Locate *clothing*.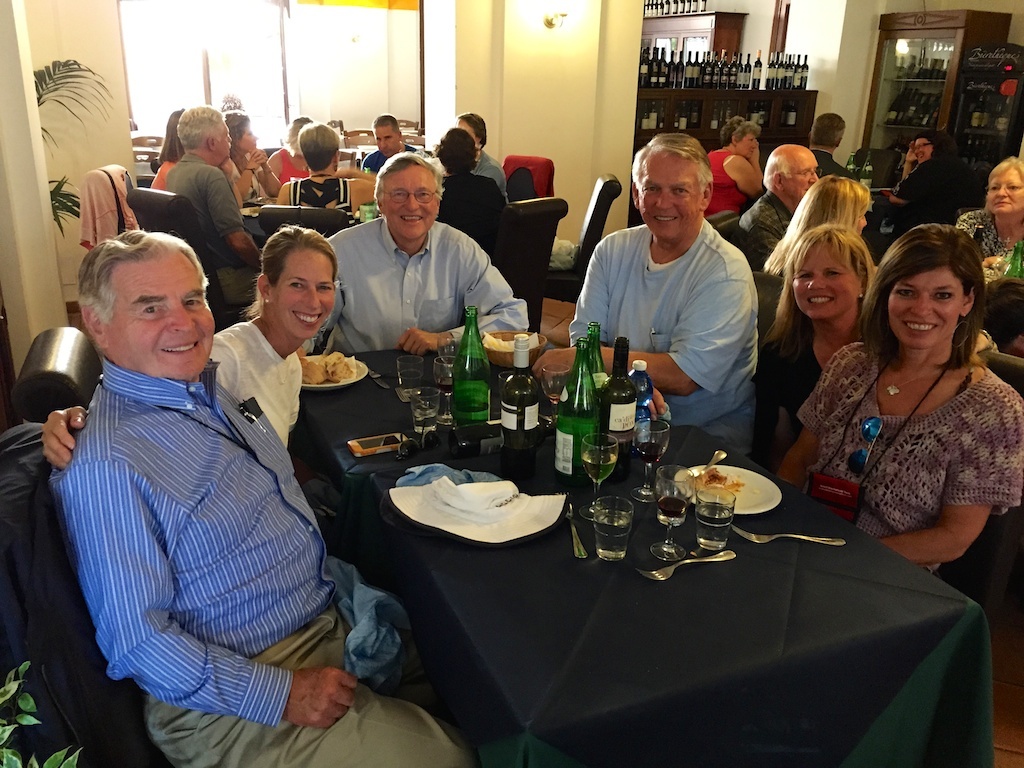
Bounding box: region(465, 146, 512, 205).
